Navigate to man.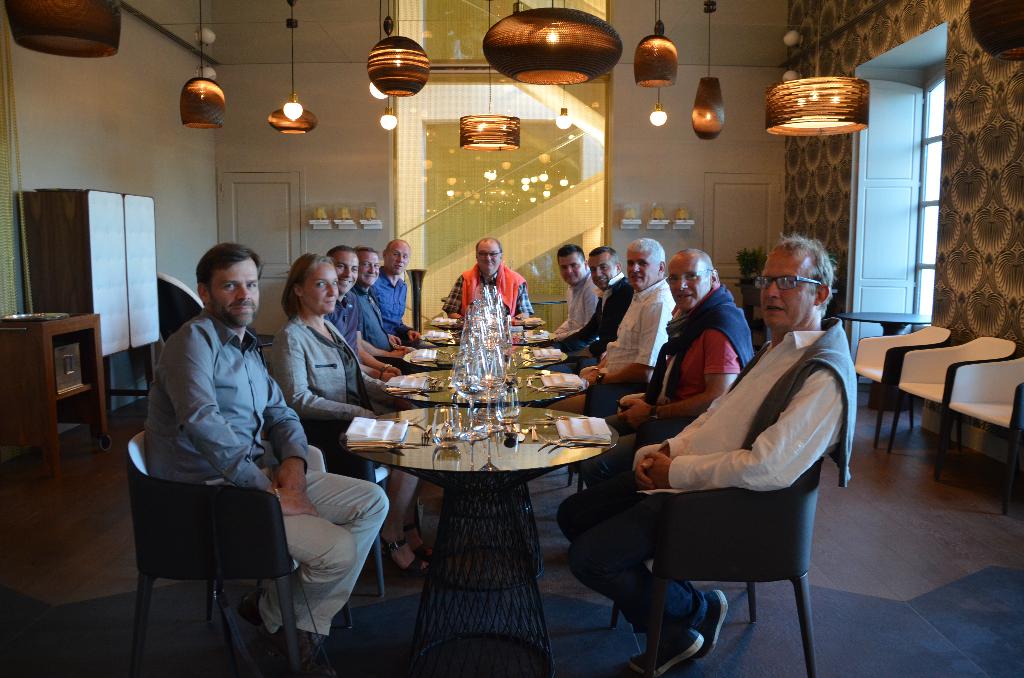
Navigation target: 349 244 420 376.
